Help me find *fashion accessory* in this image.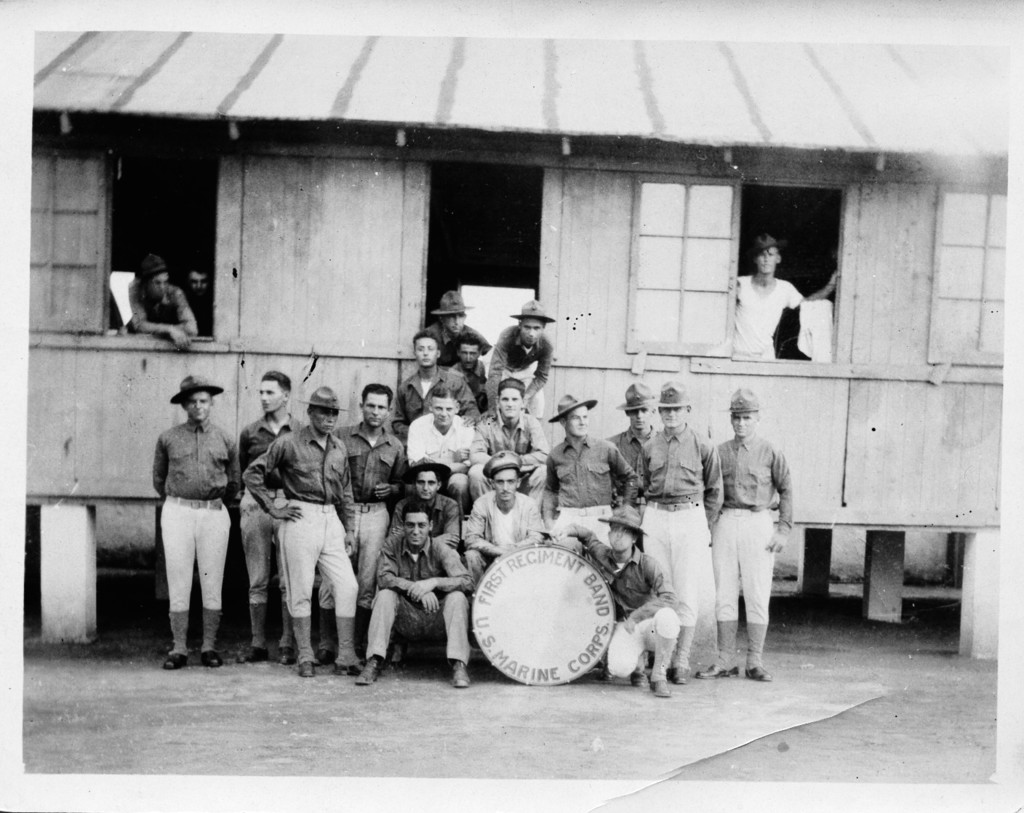
Found it: region(356, 501, 385, 513).
